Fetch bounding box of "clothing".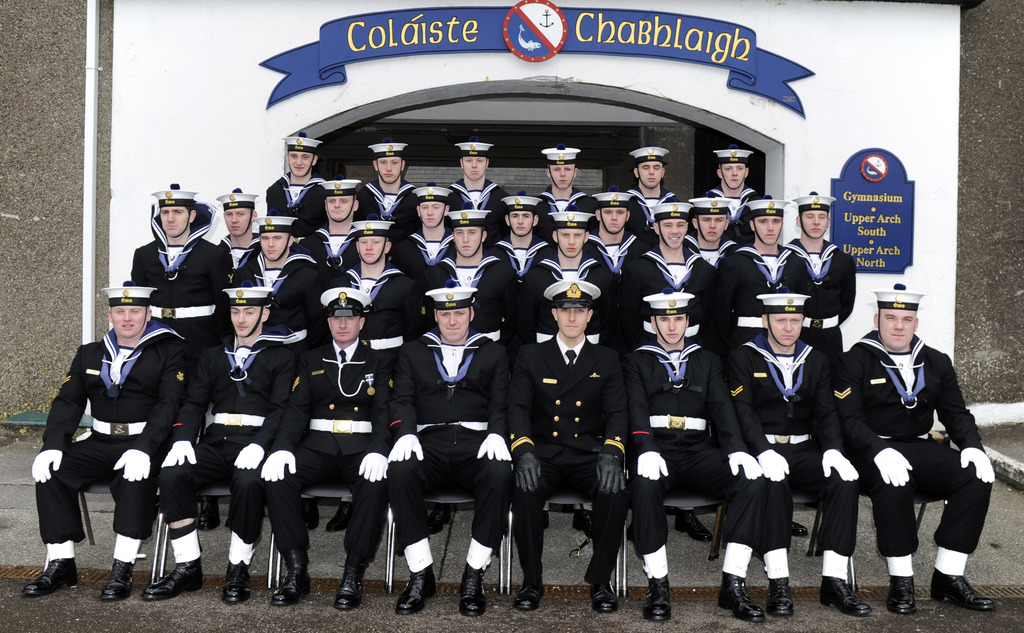
Bbox: (left=527, top=251, right=604, bottom=348).
